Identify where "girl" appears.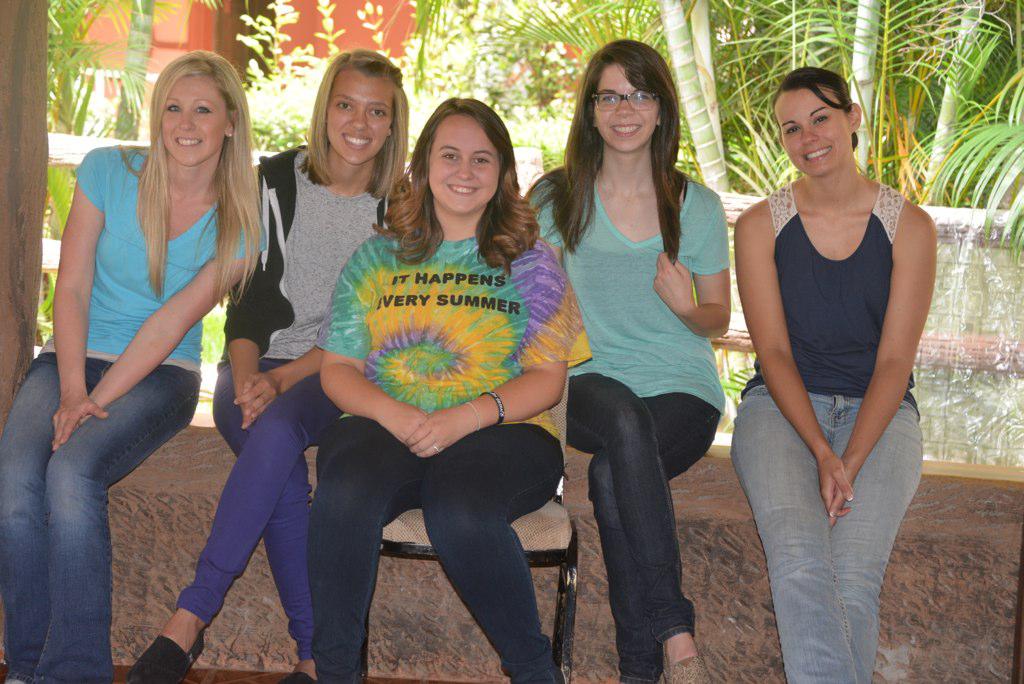
Appears at locate(525, 41, 732, 681).
